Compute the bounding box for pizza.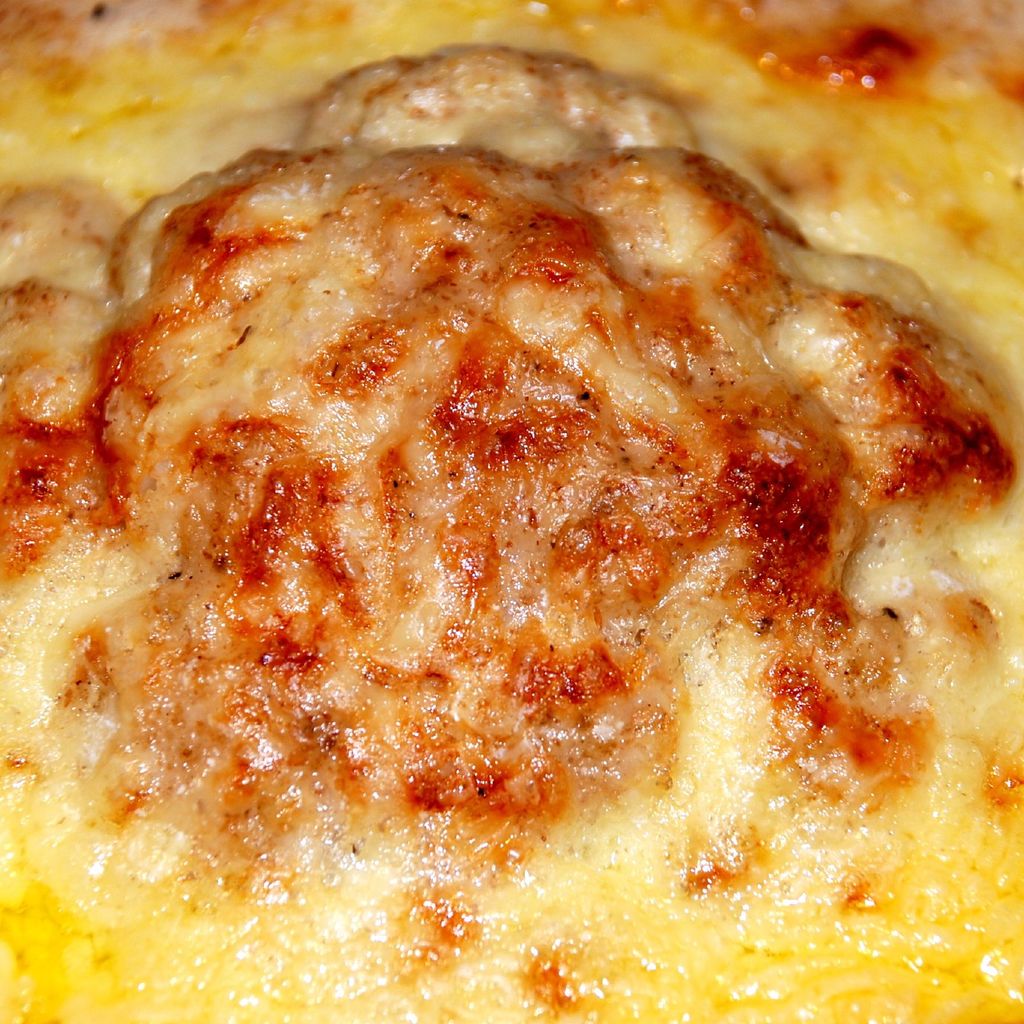
left=0, top=21, right=1022, bottom=1023.
